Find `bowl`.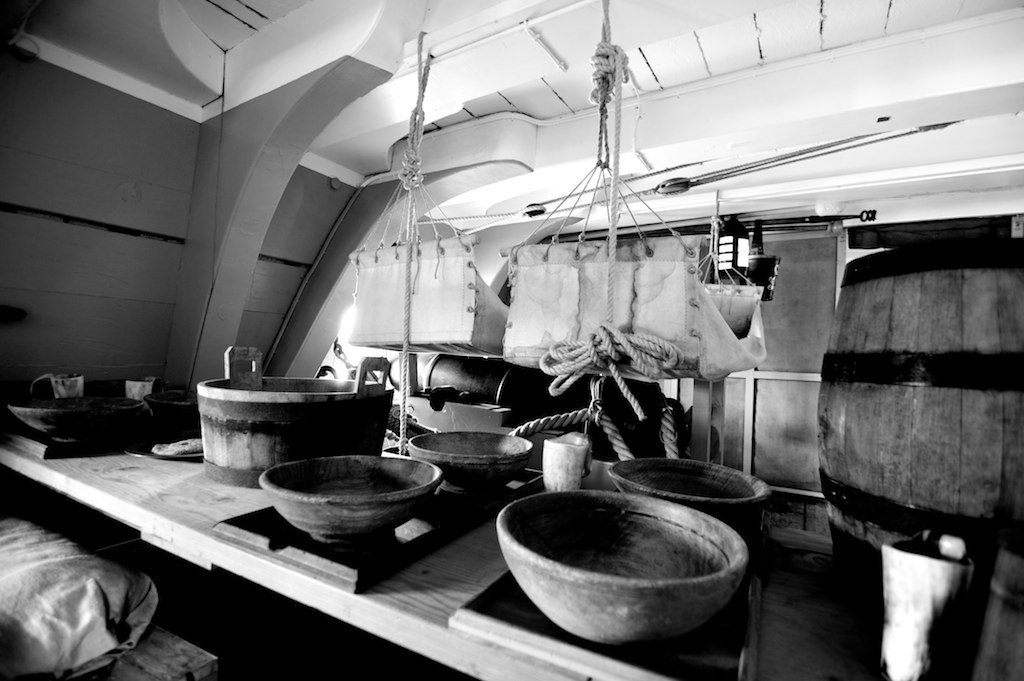
pyautogui.locateOnScreen(496, 485, 767, 645).
